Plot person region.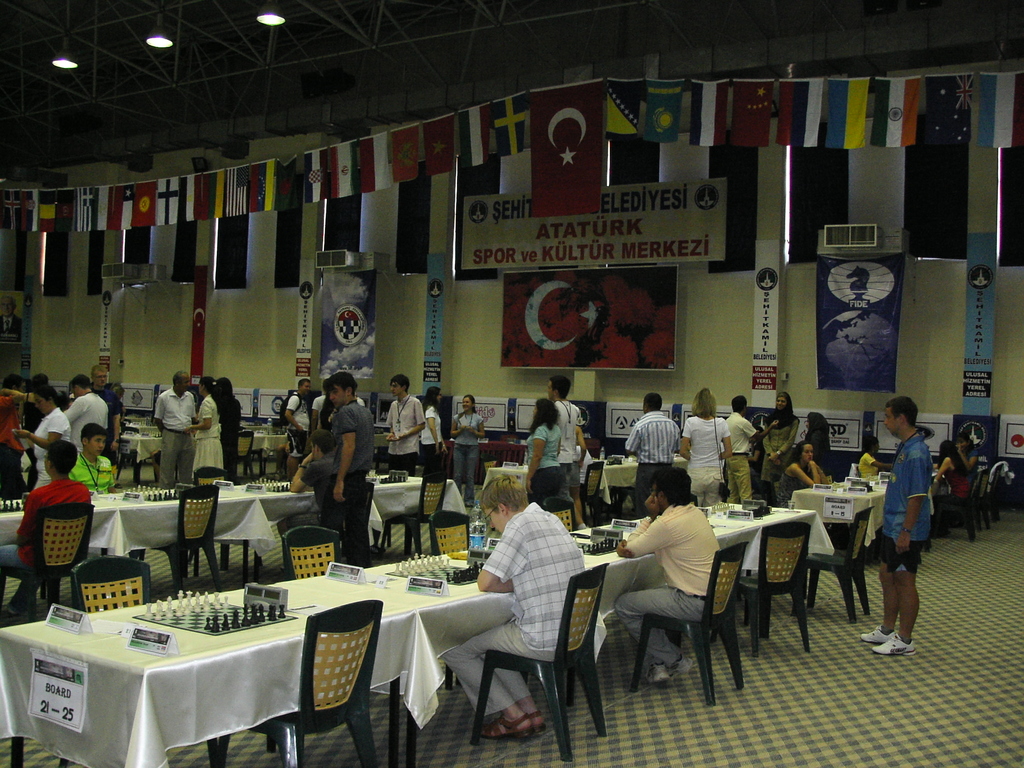
Plotted at BBox(616, 463, 723, 689).
